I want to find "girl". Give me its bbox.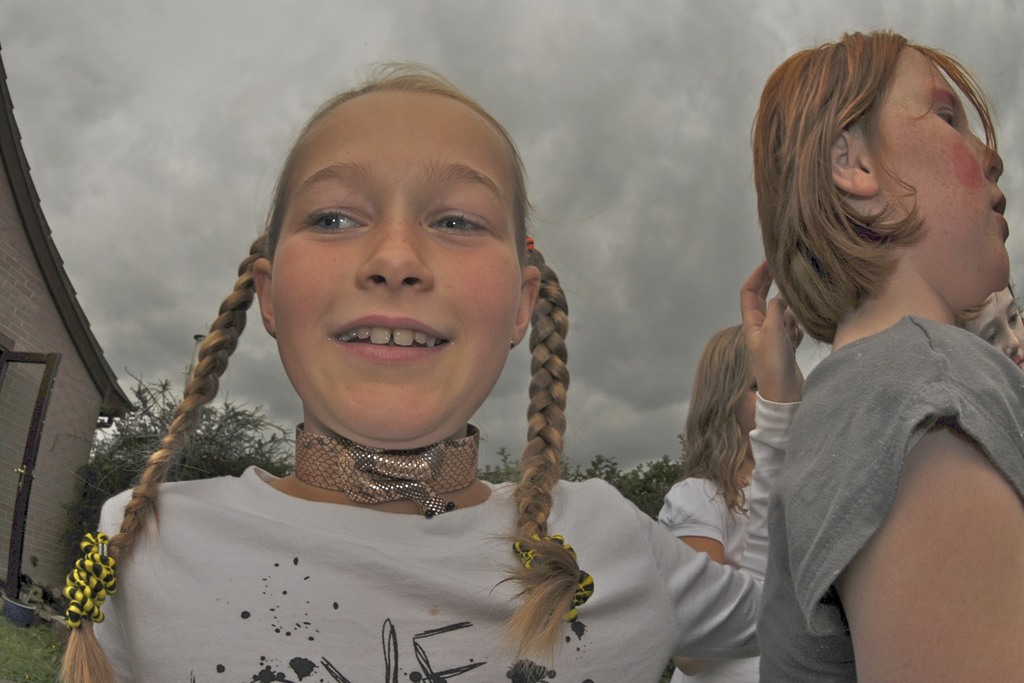
755:30:1023:682.
